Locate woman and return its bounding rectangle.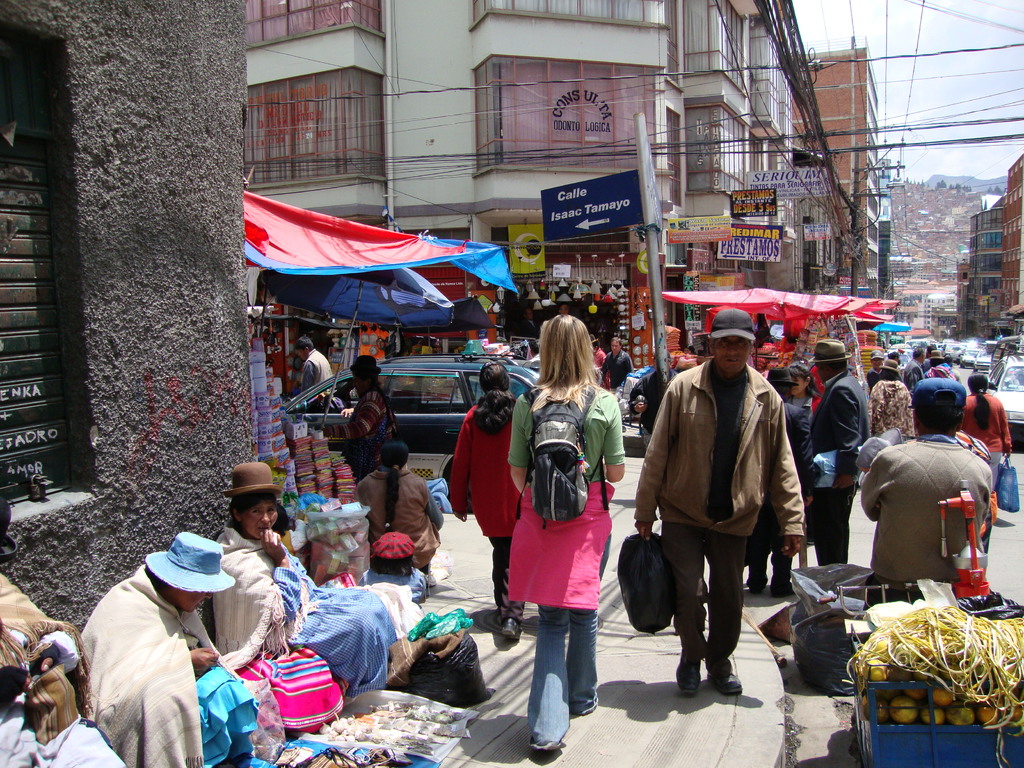
locate(509, 308, 621, 741).
